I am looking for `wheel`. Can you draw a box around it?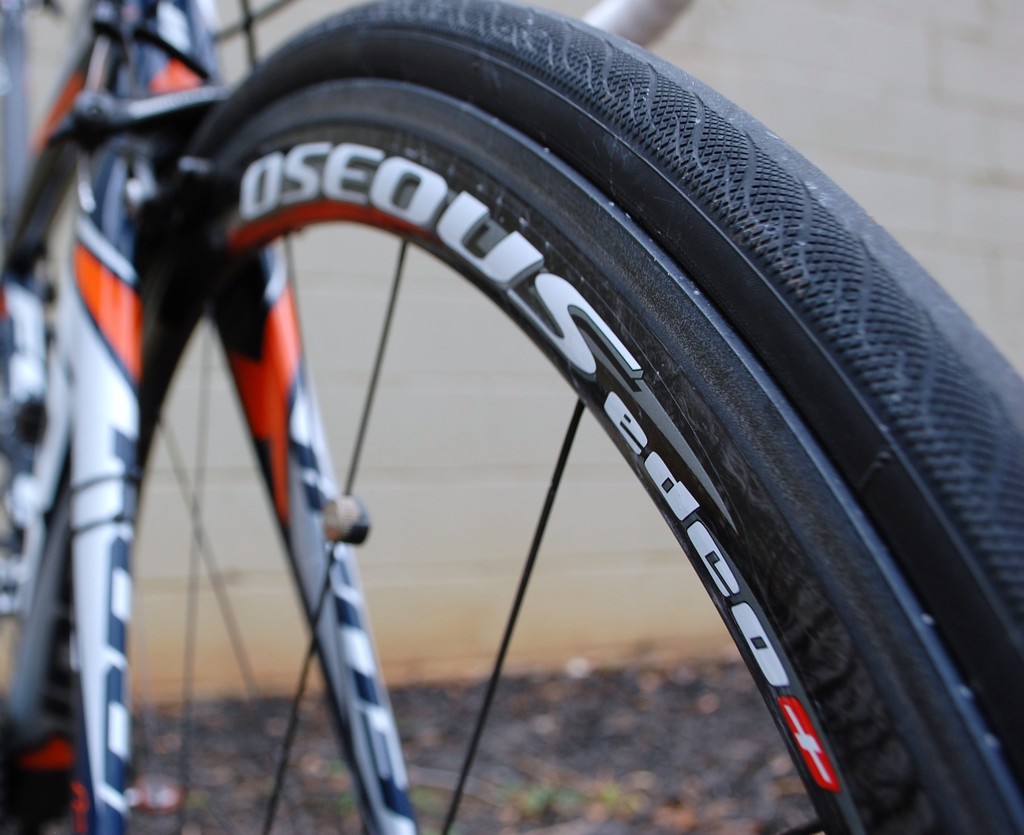
Sure, the bounding box is 0,0,1023,834.
